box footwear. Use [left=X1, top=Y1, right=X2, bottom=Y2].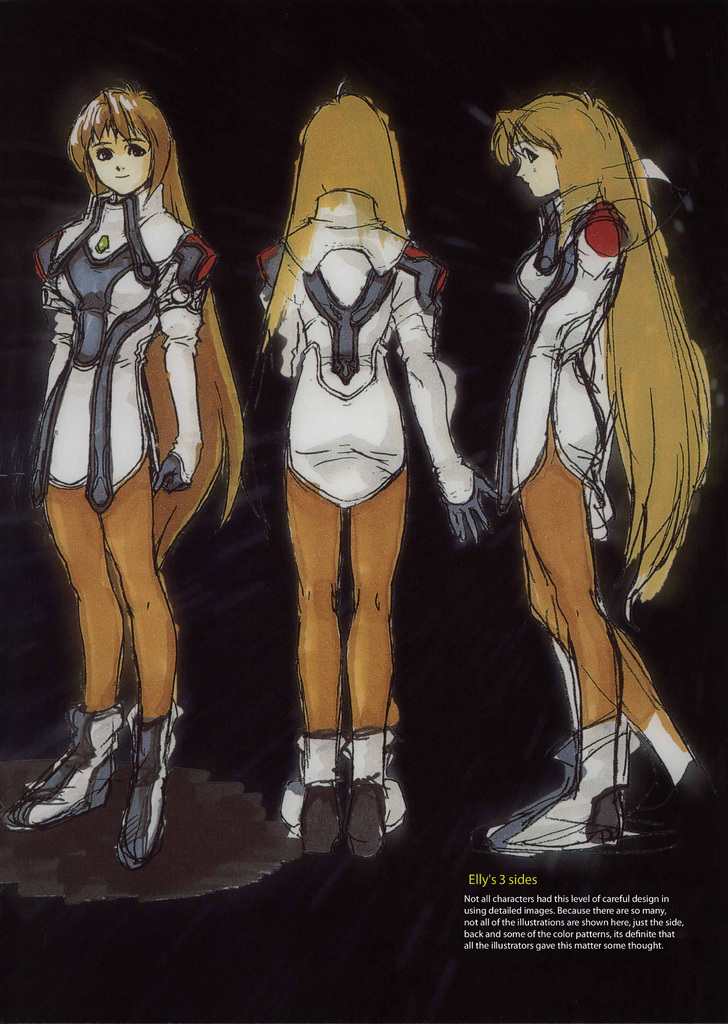
[left=340, top=730, right=406, bottom=865].
